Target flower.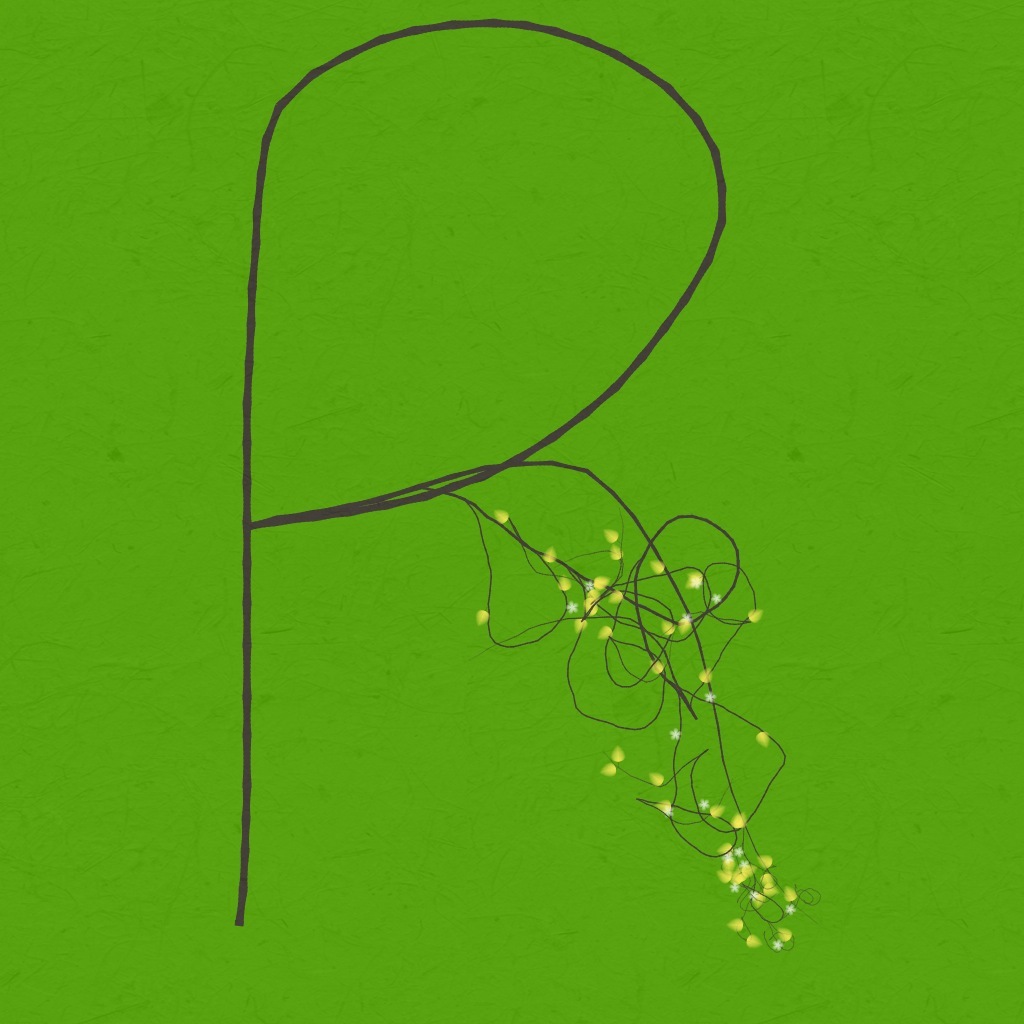
Target region: {"x1": 696, "y1": 797, "x2": 711, "y2": 809}.
